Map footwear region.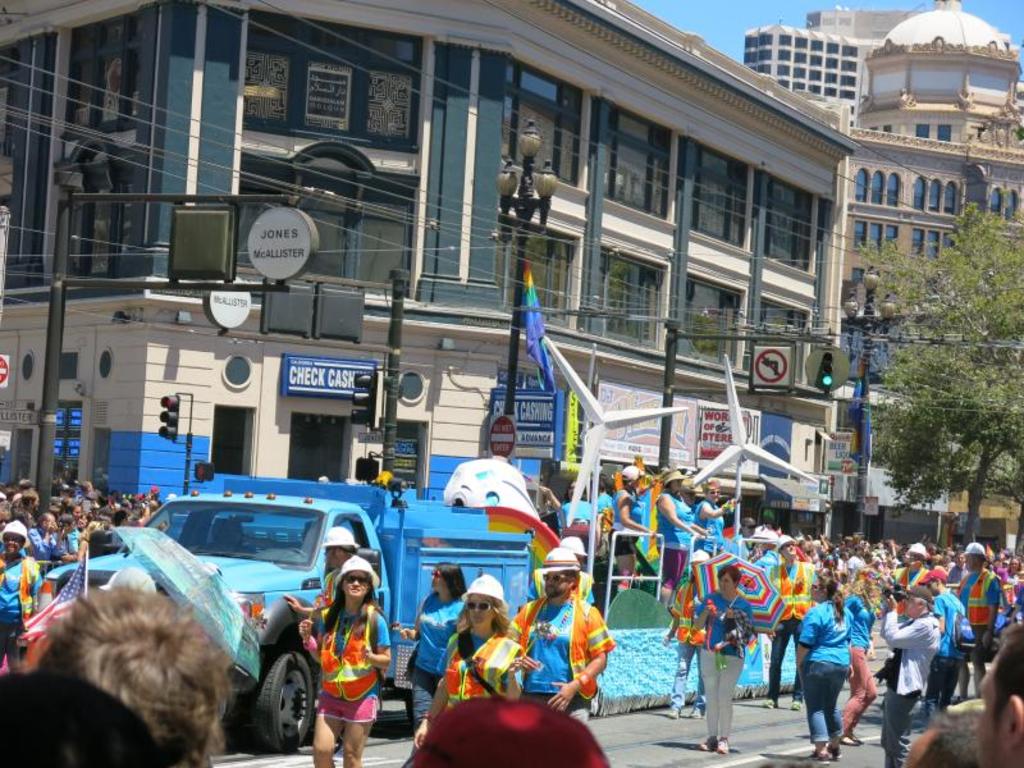
Mapped to crop(801, 746, 828, 759).
